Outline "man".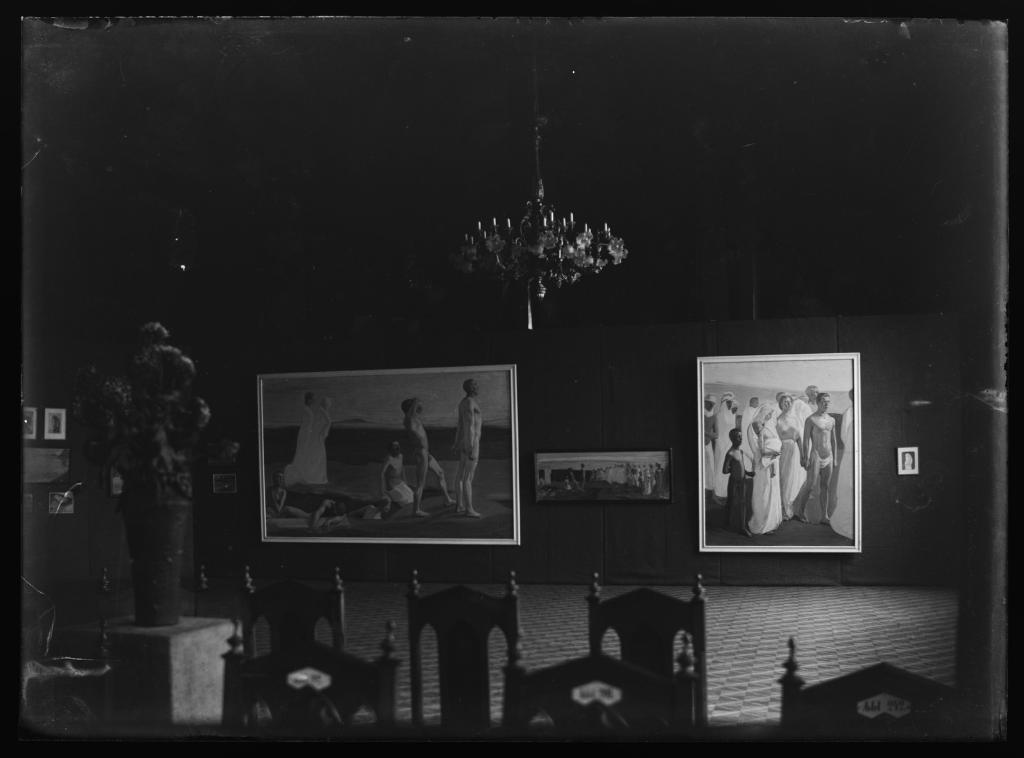
Outline: {"left": 703, "top": 395, "right": 717, "bottom": 488}.
